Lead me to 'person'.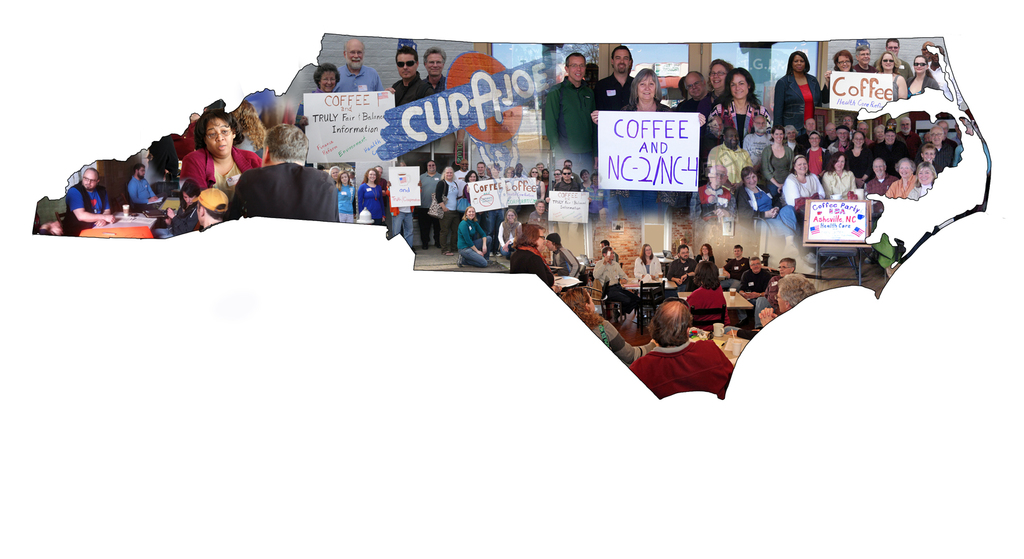
Lead to Rect(196, 185, 228, 227).
